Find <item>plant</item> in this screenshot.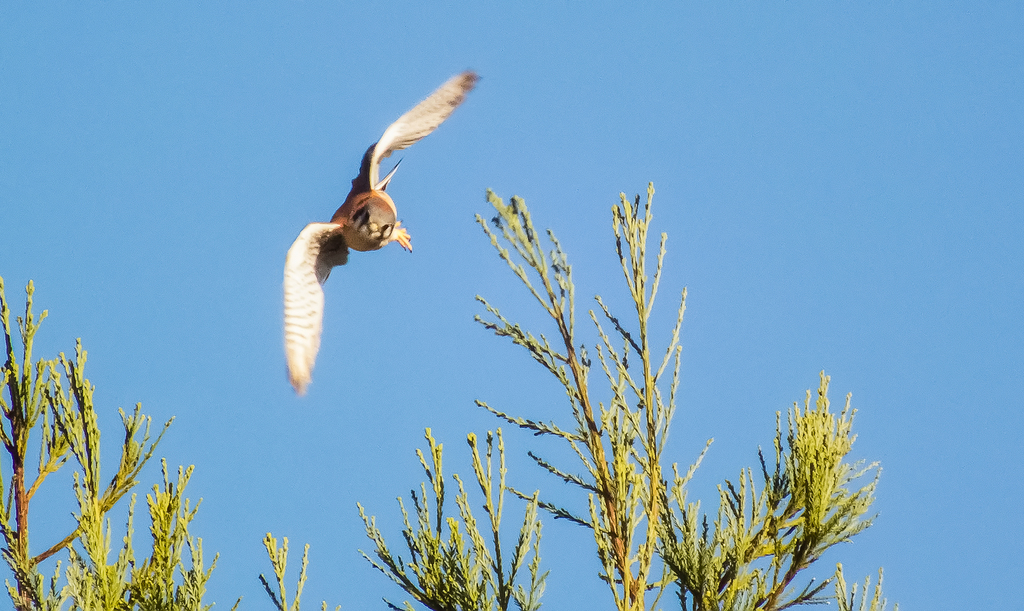
The bounding box for <item>plant</item> is x1=682, y1=362, x2=936, y2=610.
